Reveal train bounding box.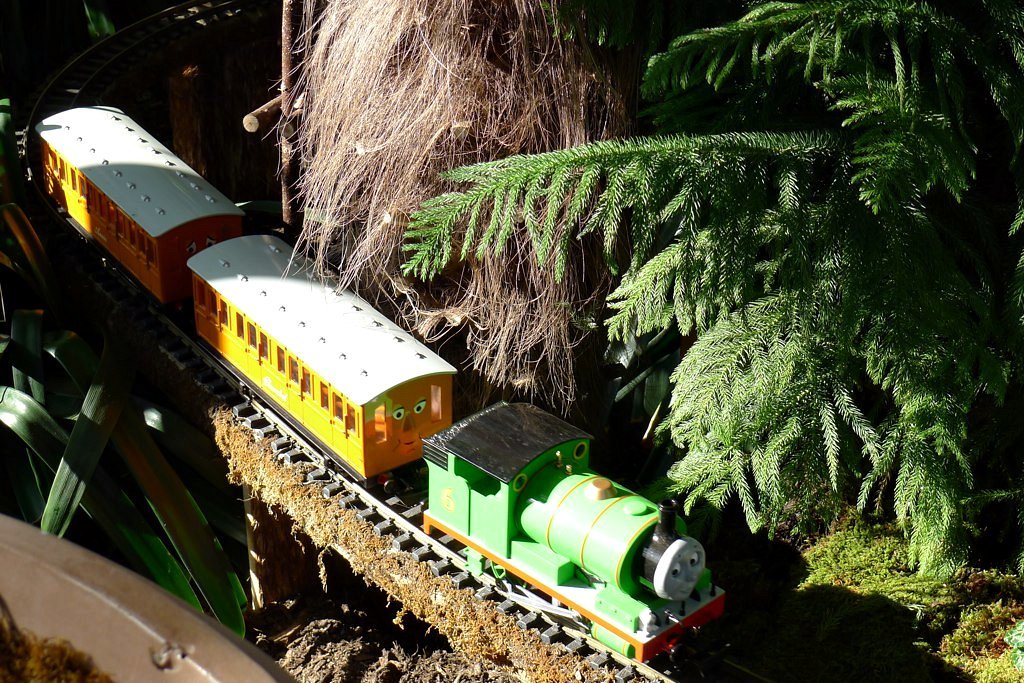
Revealed: {"left": 27, "top": 96, "right": 729, "bottom": 674}.
